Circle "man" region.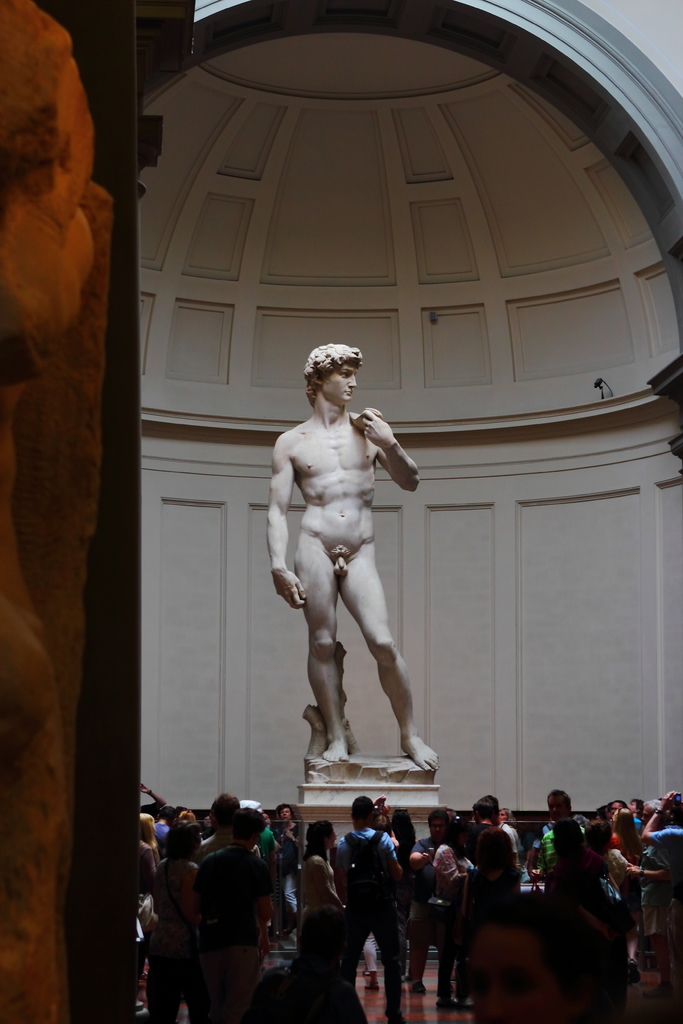
Region: [left=478, top=794, right=516, bottom=863].
